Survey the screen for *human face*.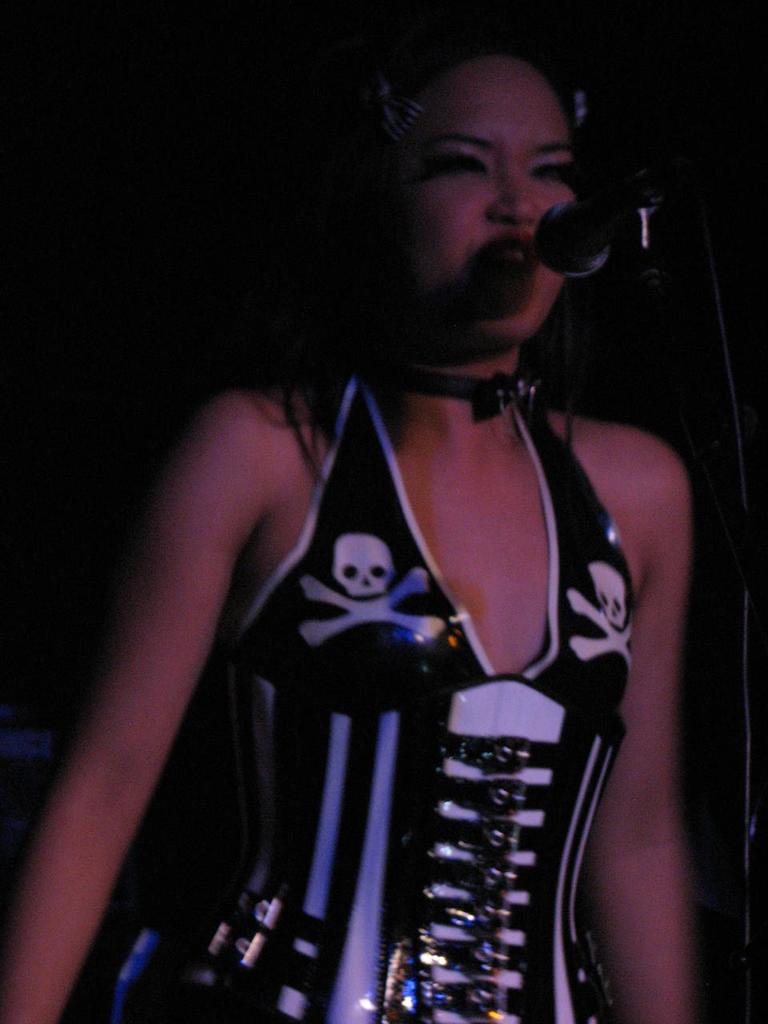
Survey found: (x1=387, y1=55, x2=575, y2=344).
